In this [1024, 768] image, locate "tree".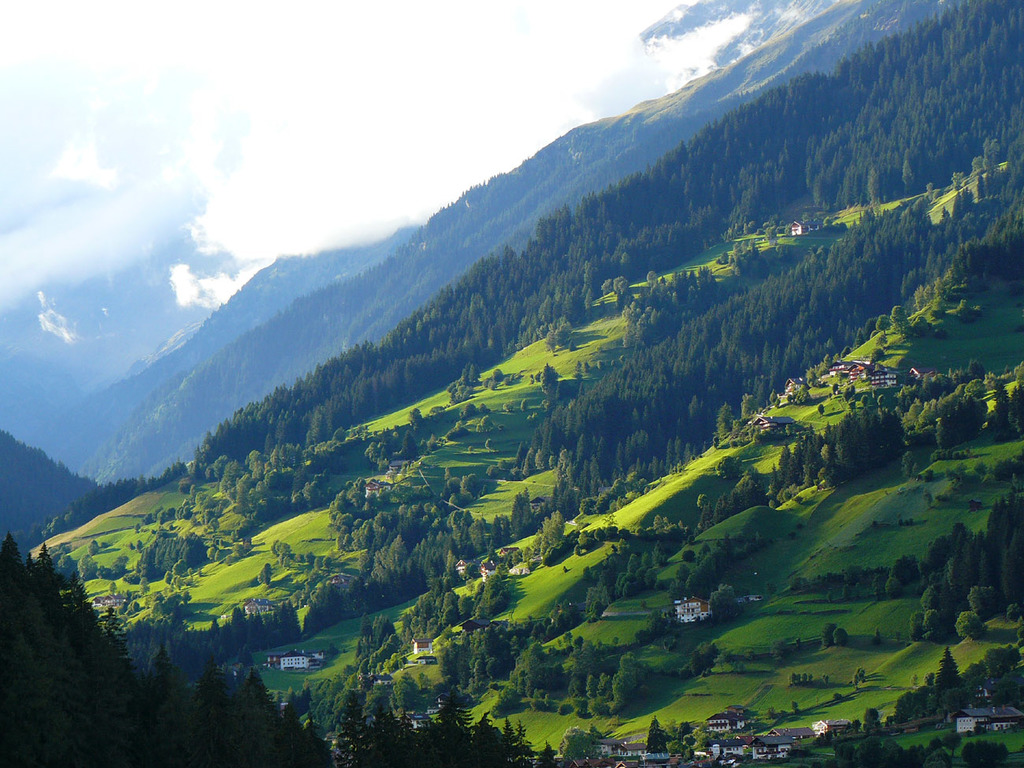
Bounding box: Rect(305, 409, 327, 445).
